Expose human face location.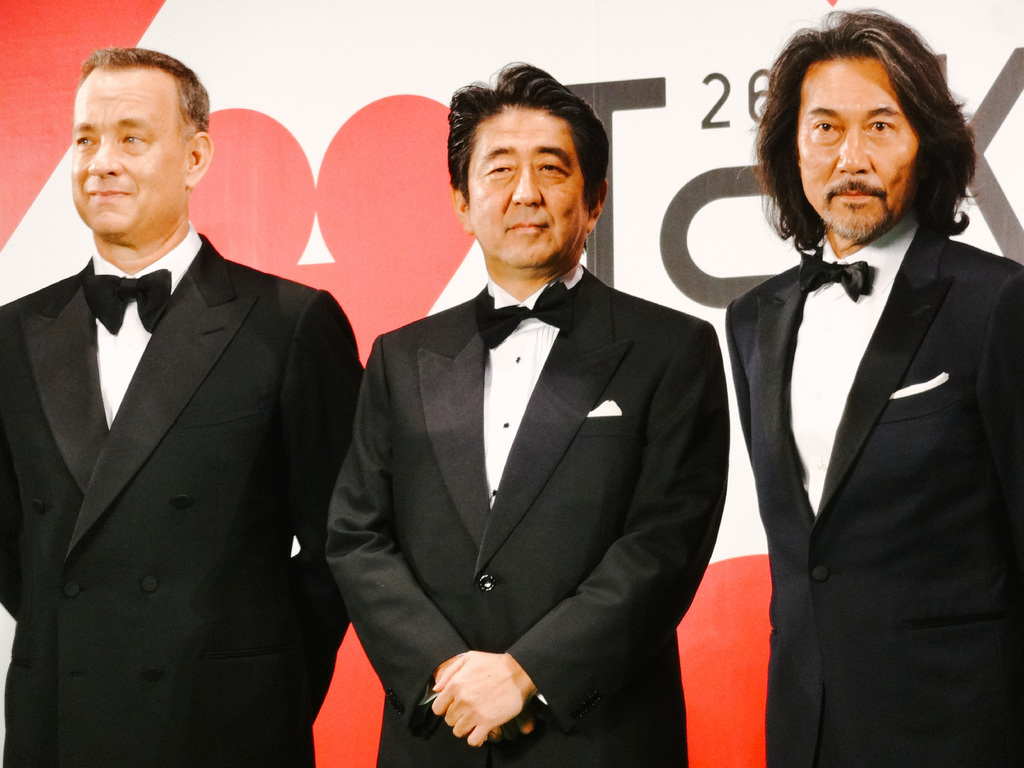
Exposed at 68:67:184:232.
